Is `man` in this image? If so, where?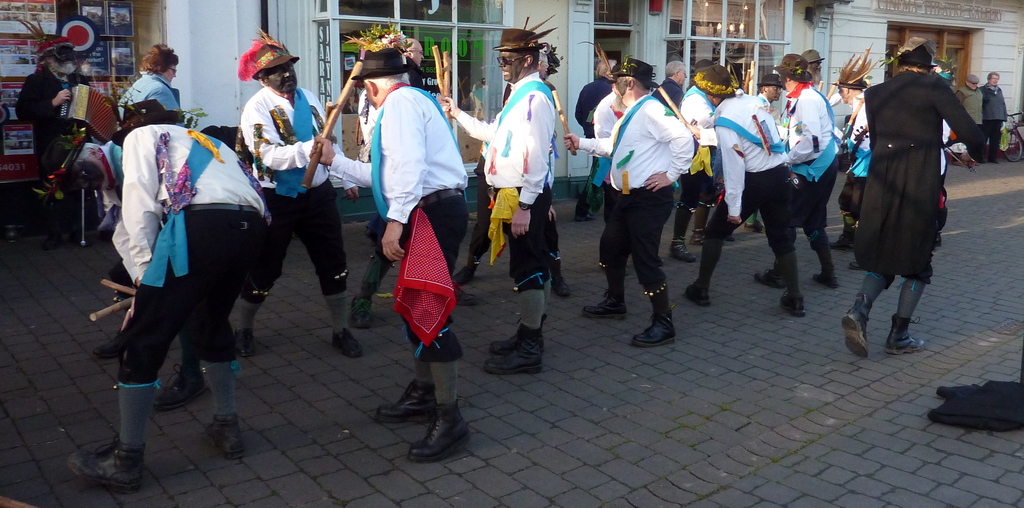
Yes, at pyautogui.locateOnScreen(751, 53, 846, 286).
